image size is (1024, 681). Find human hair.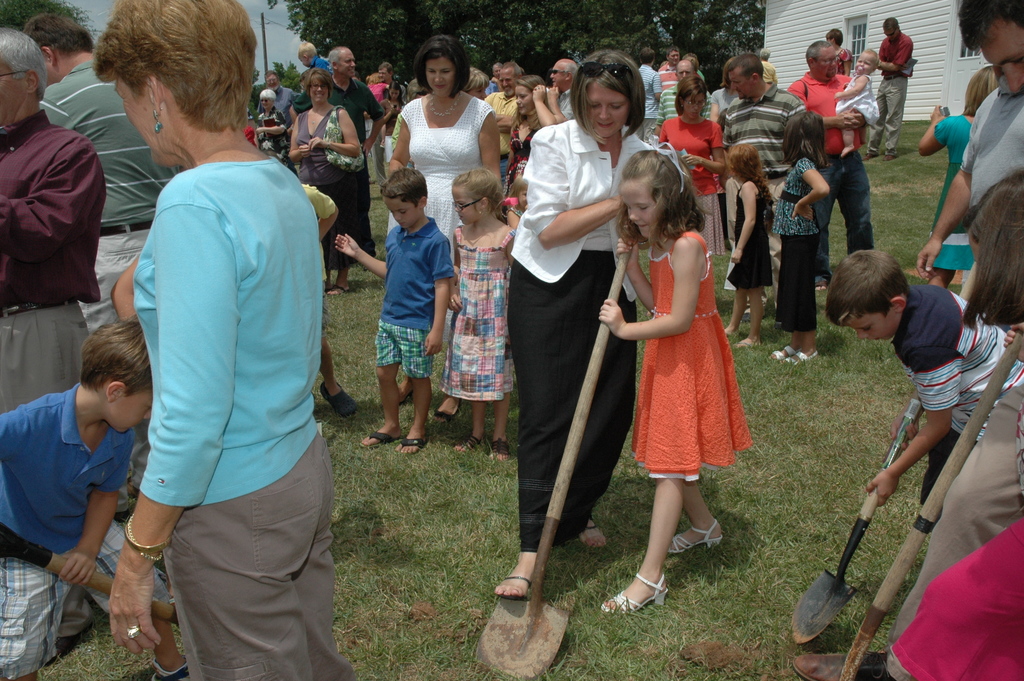
BBox(570, 50, 645, 140).
